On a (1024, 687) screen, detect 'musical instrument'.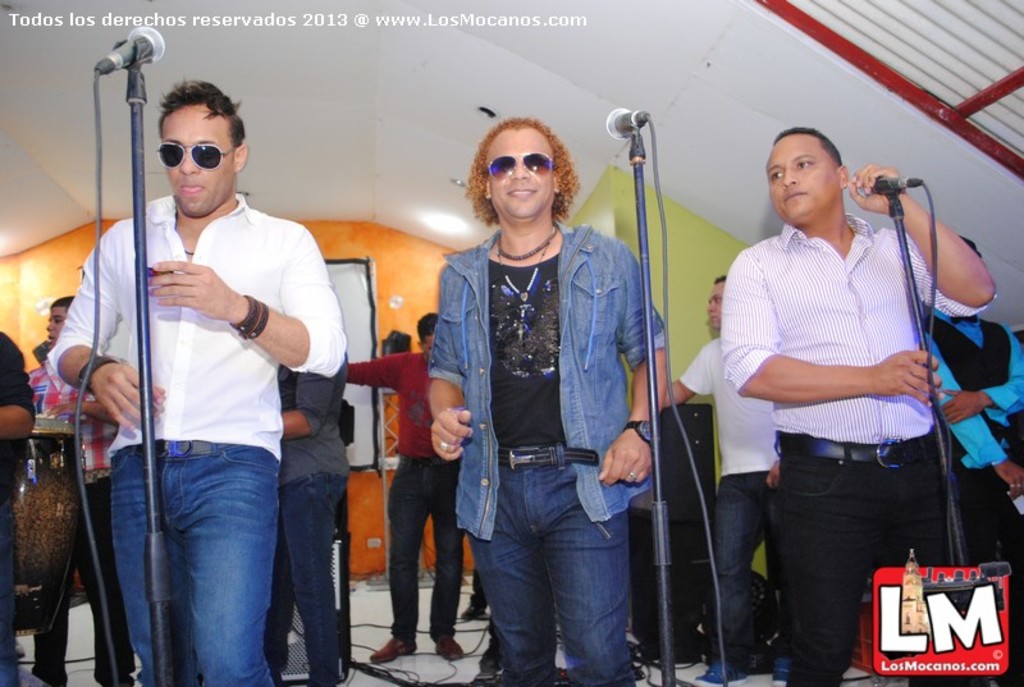
[4,408,81,645].
